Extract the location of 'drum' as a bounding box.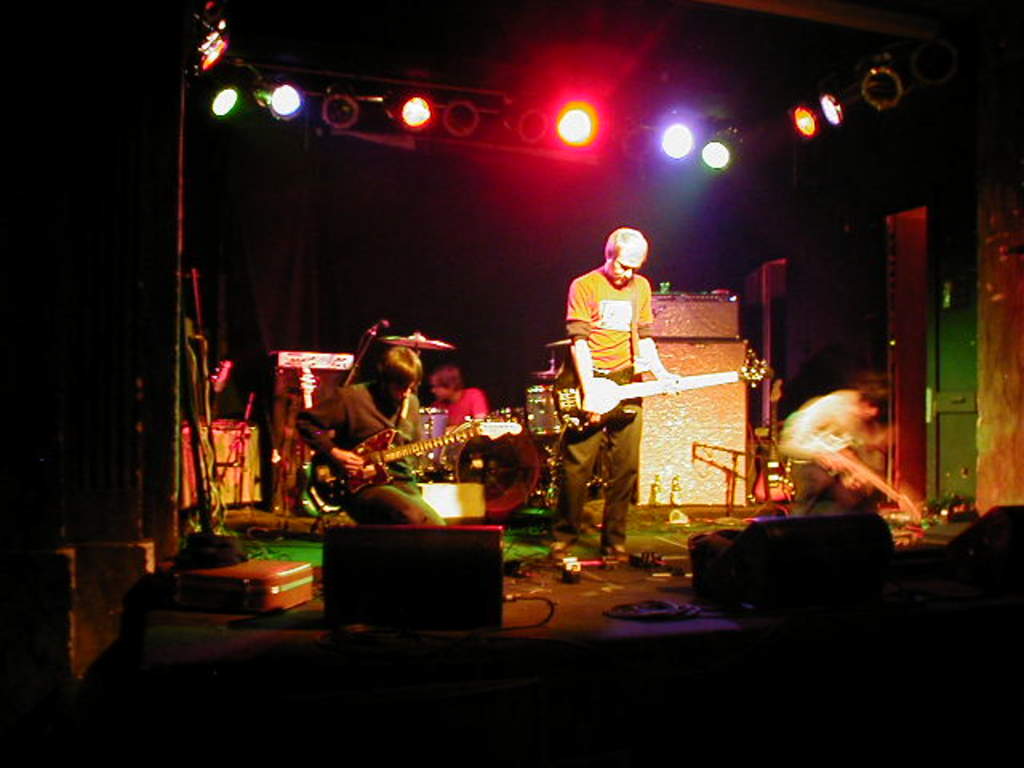
440 421 542 517.
